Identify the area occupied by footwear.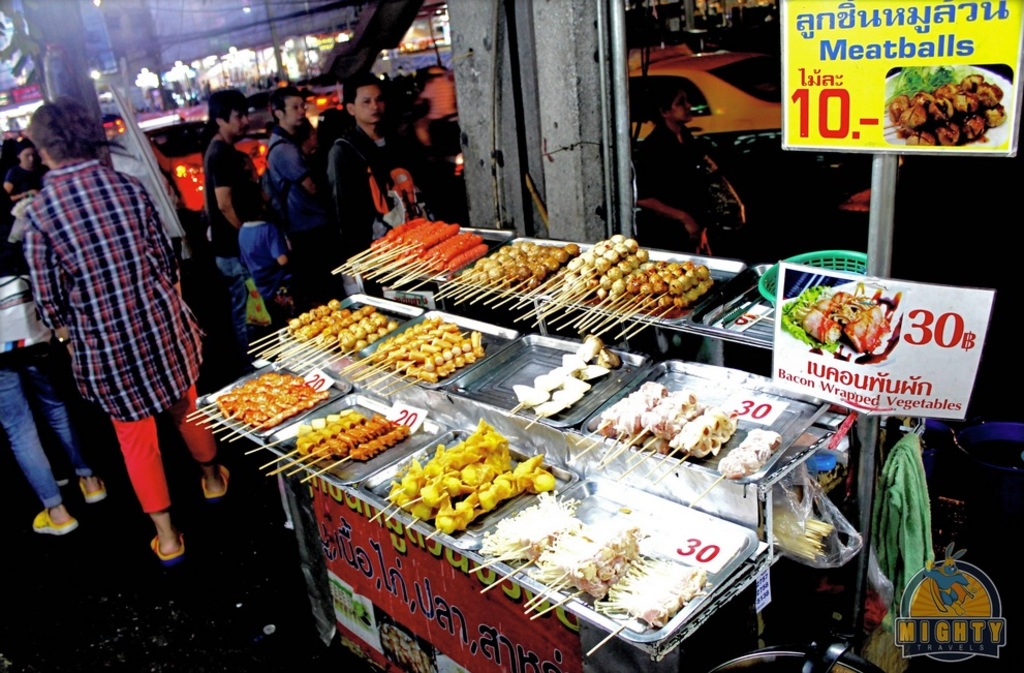
Area: 150/531/185/567.
